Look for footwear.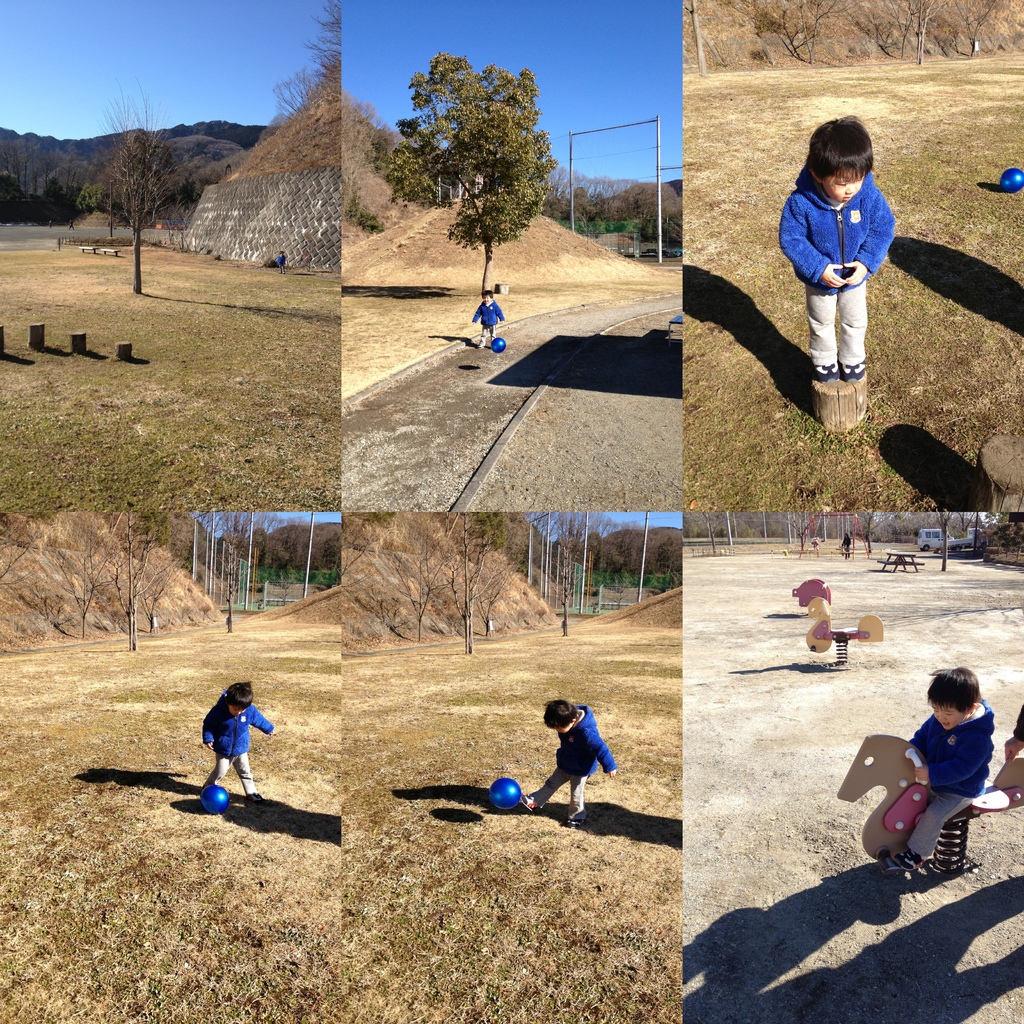
Found: [563, 814, 587, 830].
